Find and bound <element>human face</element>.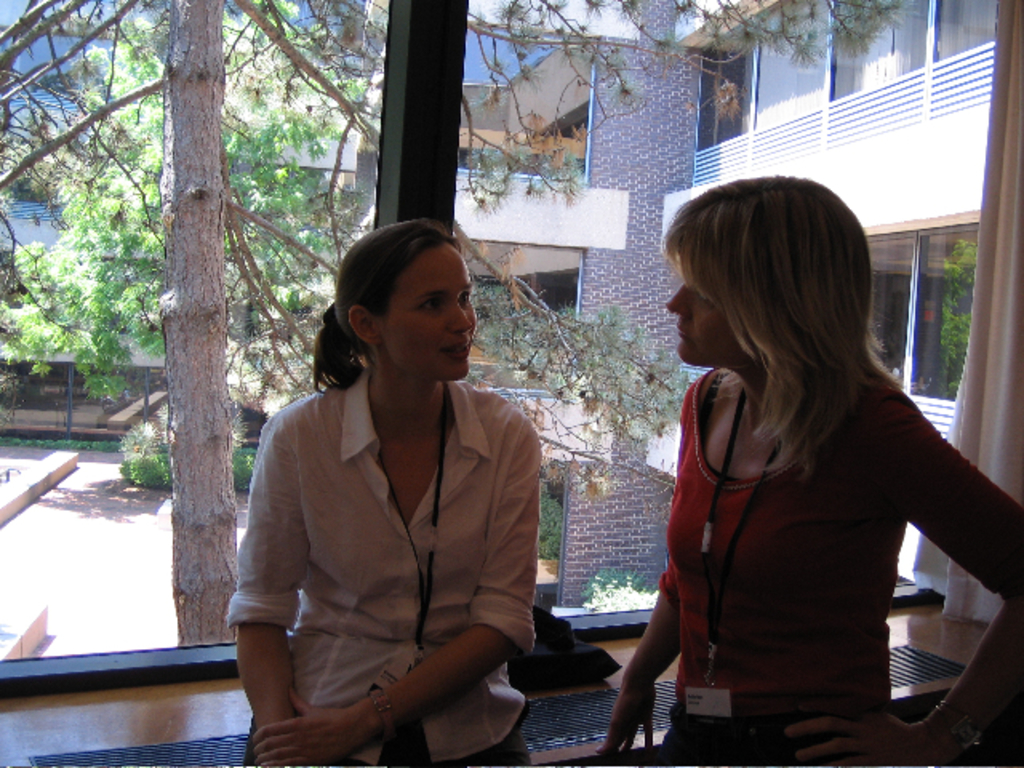
Bound: <bbox>667, 278, 754, 366</bbox>.
